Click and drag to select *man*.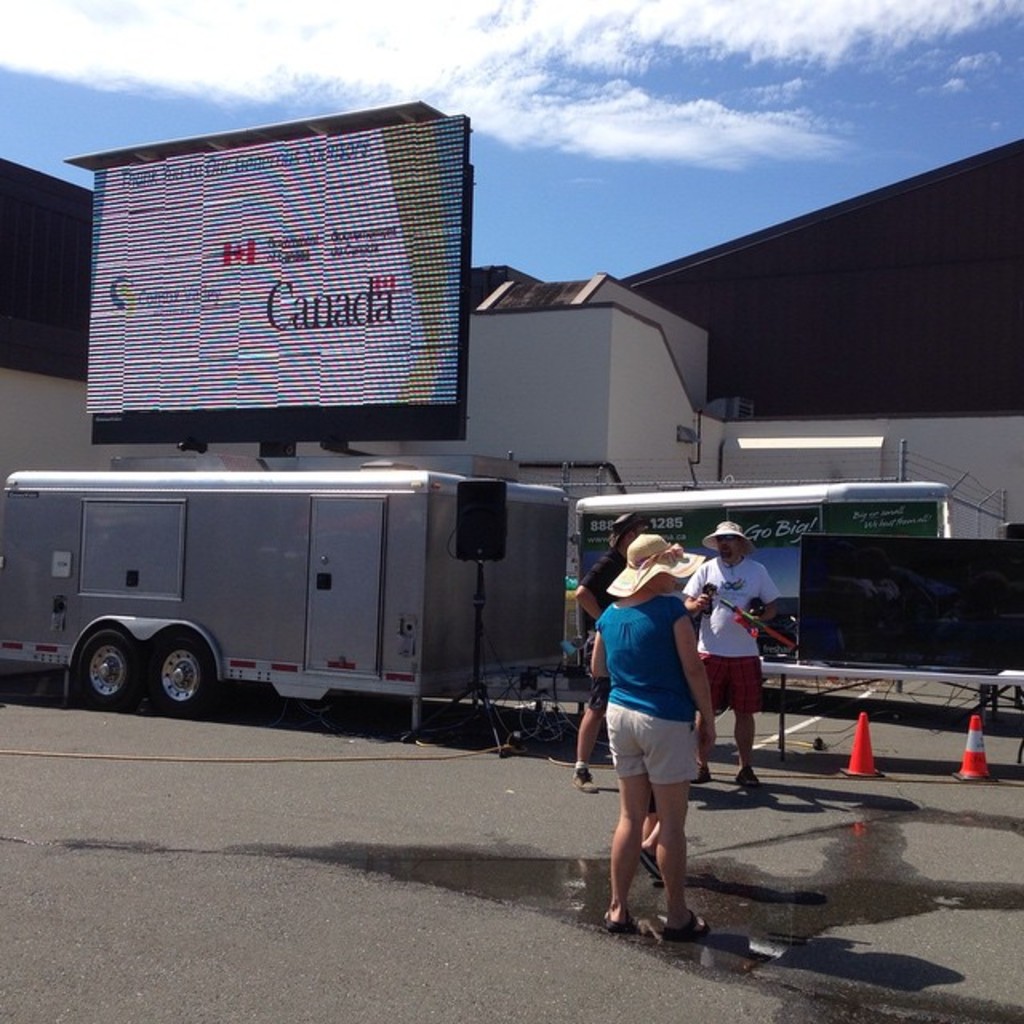
Selection: [680,518,790,798].
